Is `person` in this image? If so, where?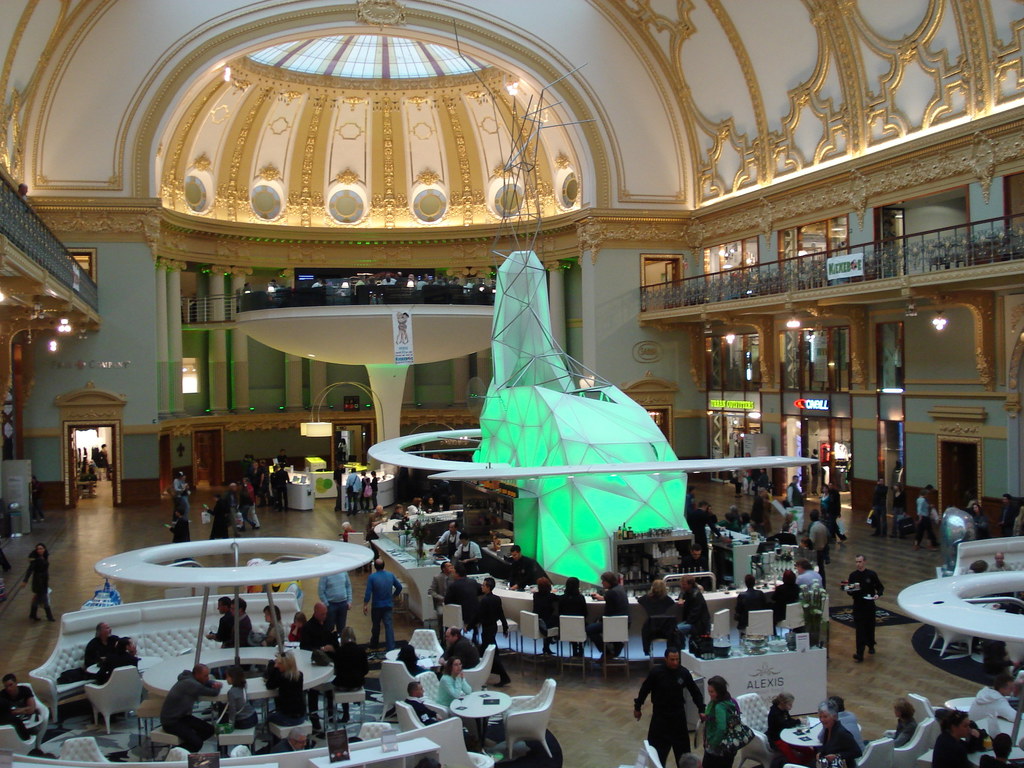
Yes, at (x1=965, y1=502, x2=986, y2=539).
